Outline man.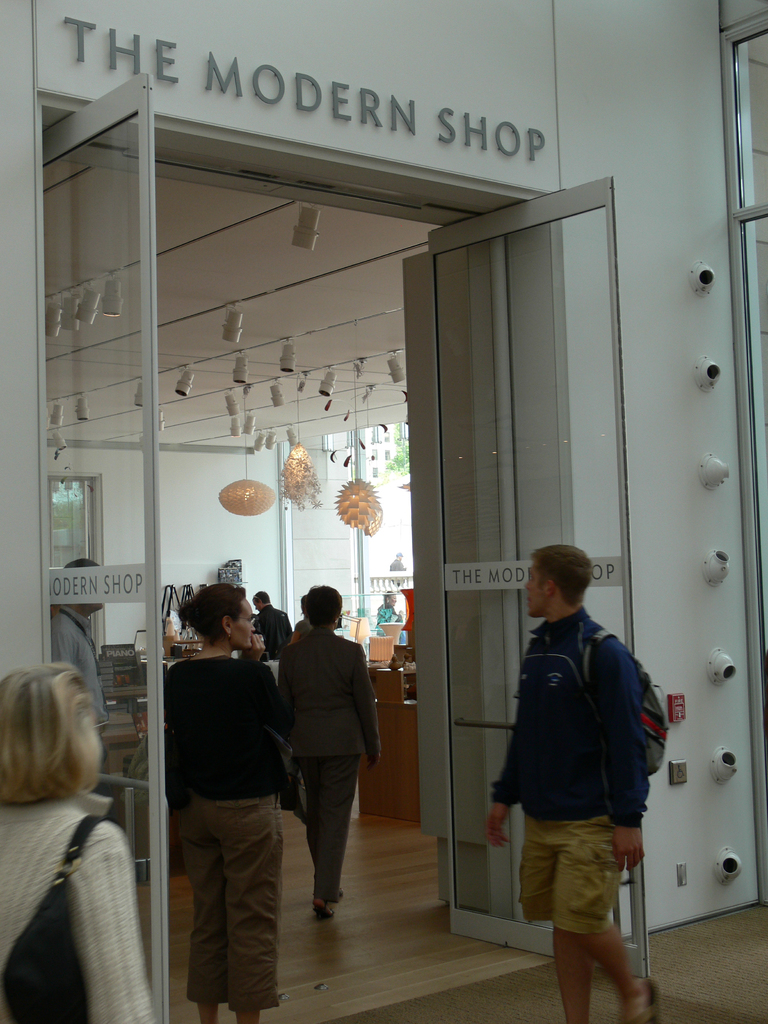
Outline: region(488, 543, 641, 1023).
